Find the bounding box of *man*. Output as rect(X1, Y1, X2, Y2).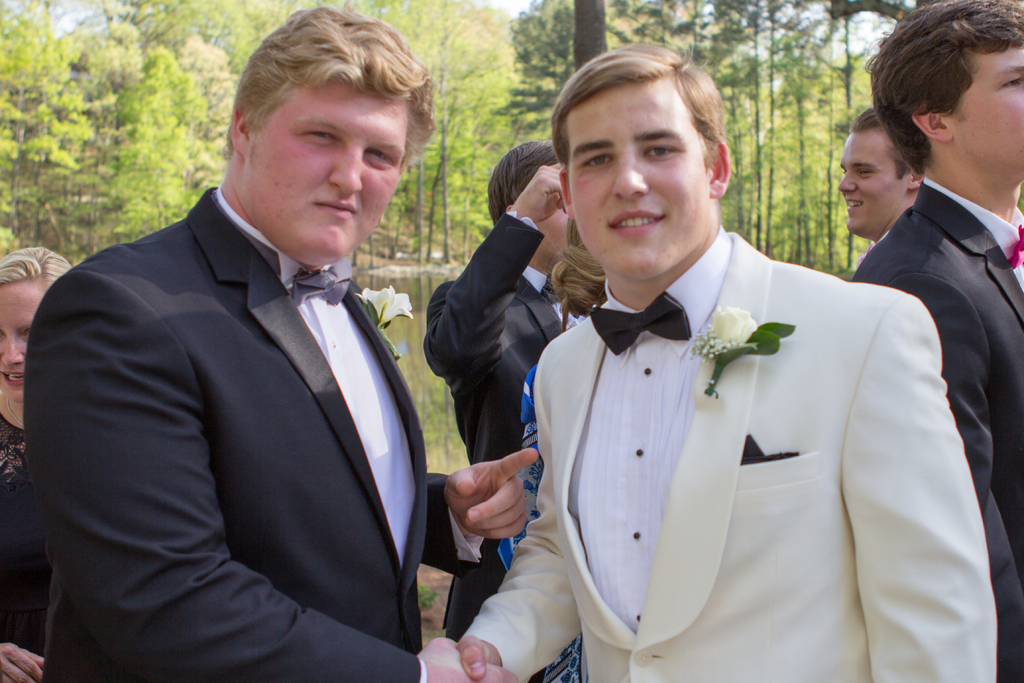
rect(452, 69, 989, 664).
